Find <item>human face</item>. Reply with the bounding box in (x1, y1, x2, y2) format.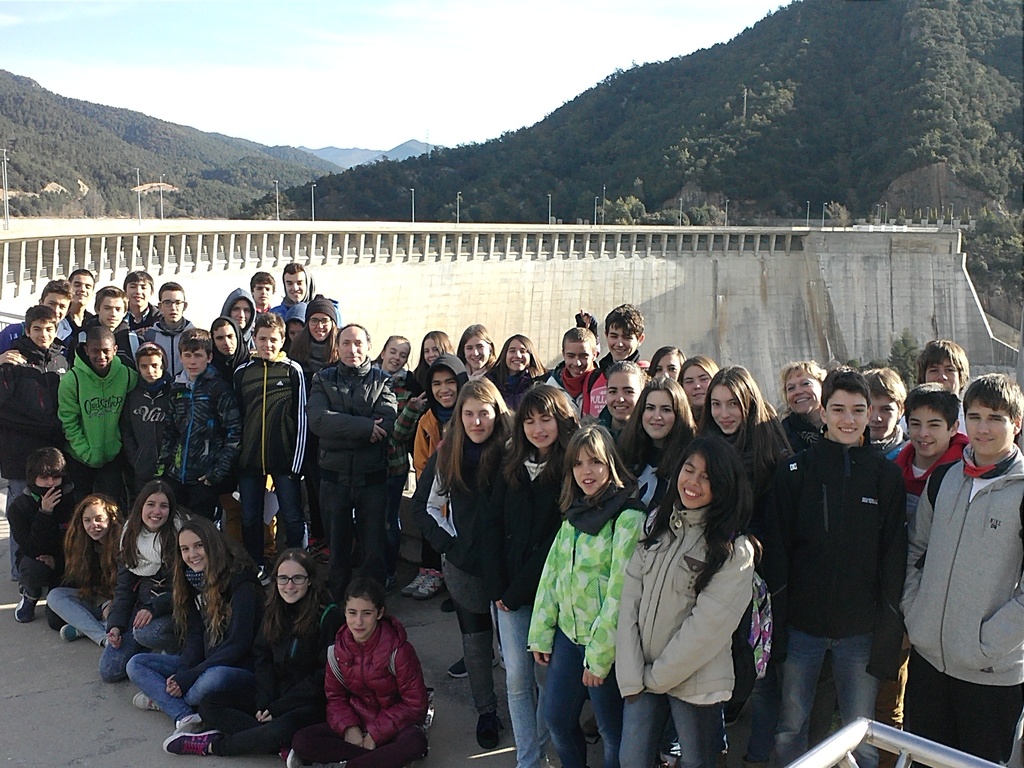
(209, 319, 241, 355).
